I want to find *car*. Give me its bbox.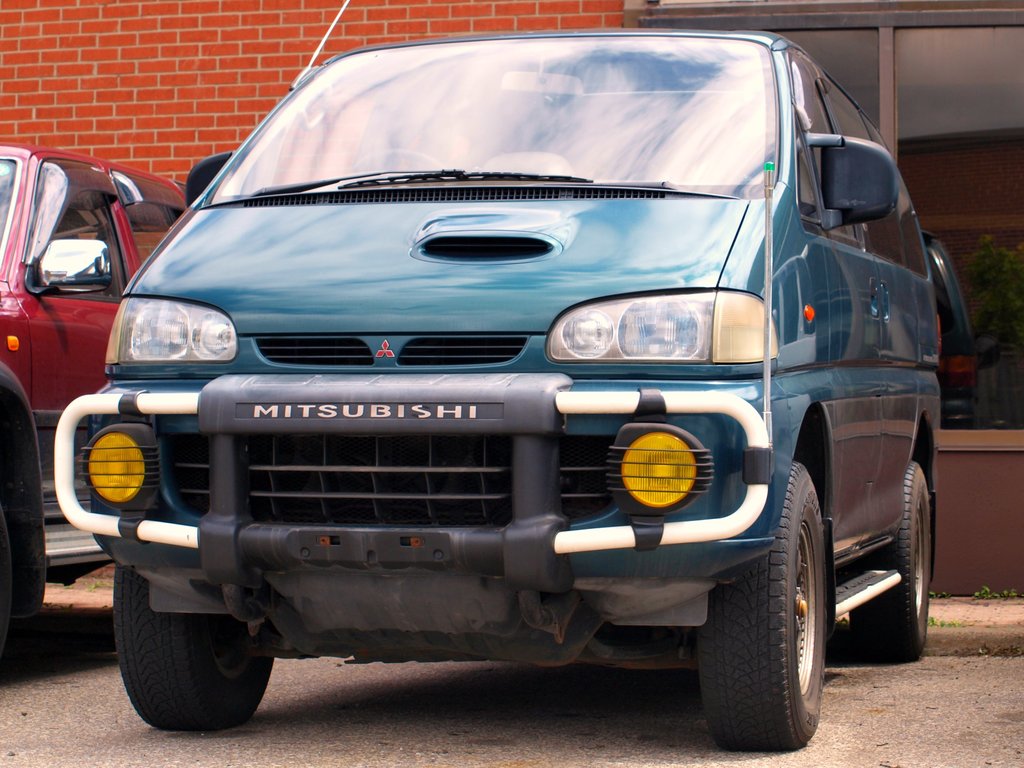
0 142 182 653.
